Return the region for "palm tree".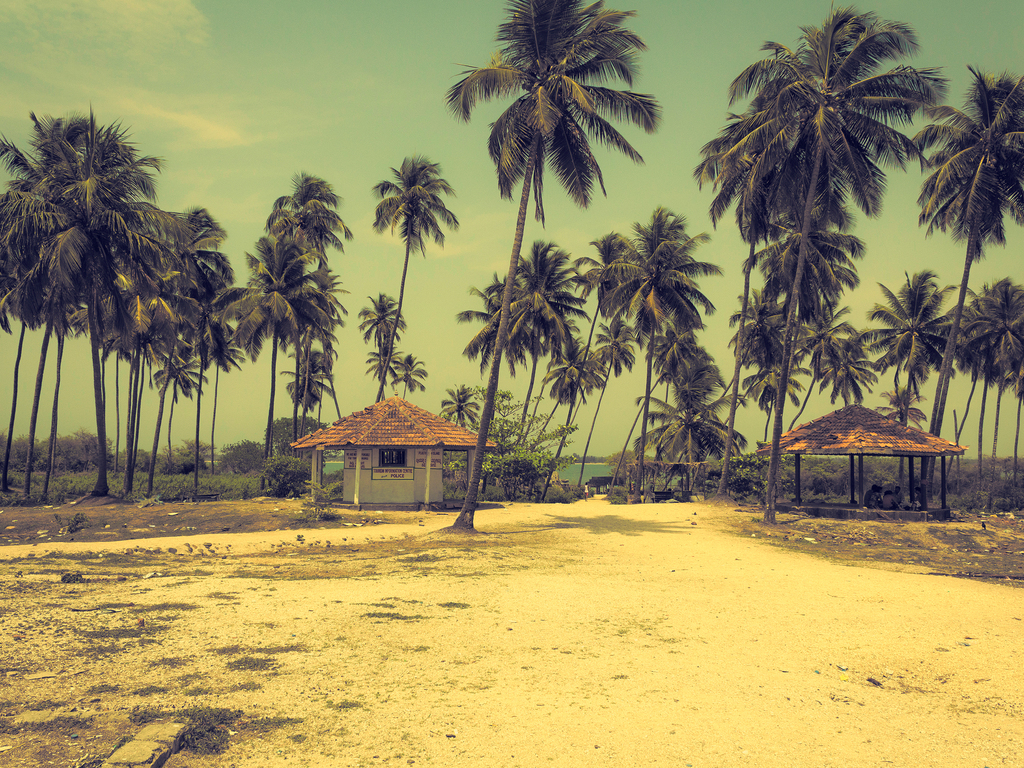
[x1=654, y1=338, x2=695, y2=482].
